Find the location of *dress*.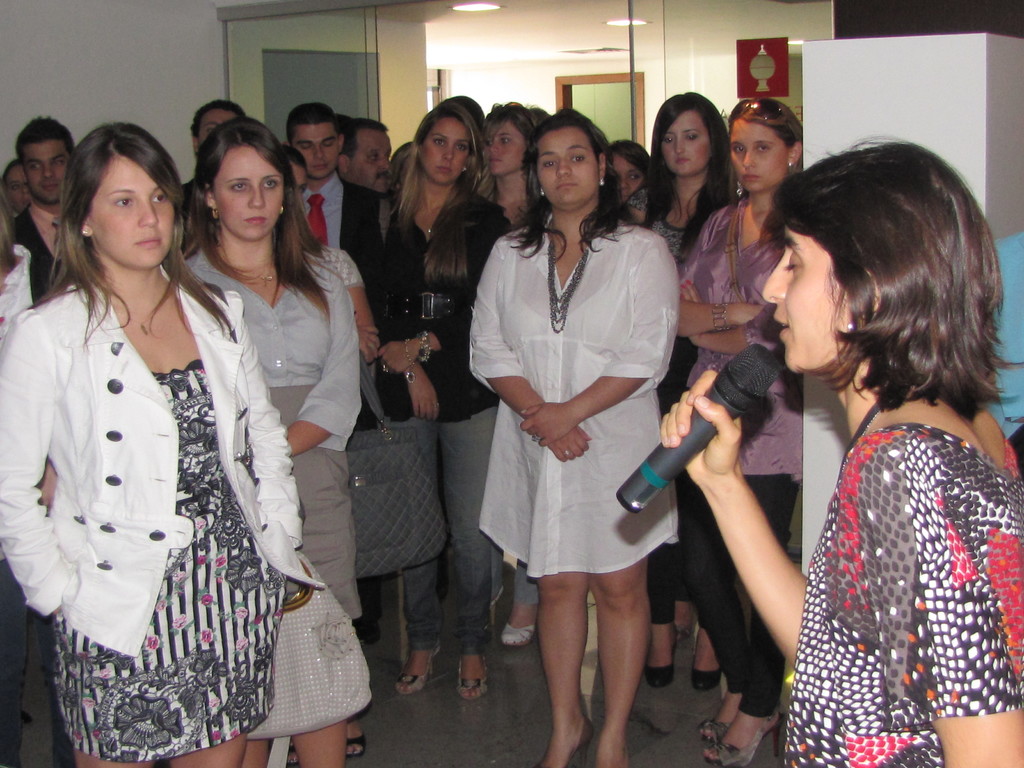
Location: x1=54, y1=357, x2=287, y2=762.
